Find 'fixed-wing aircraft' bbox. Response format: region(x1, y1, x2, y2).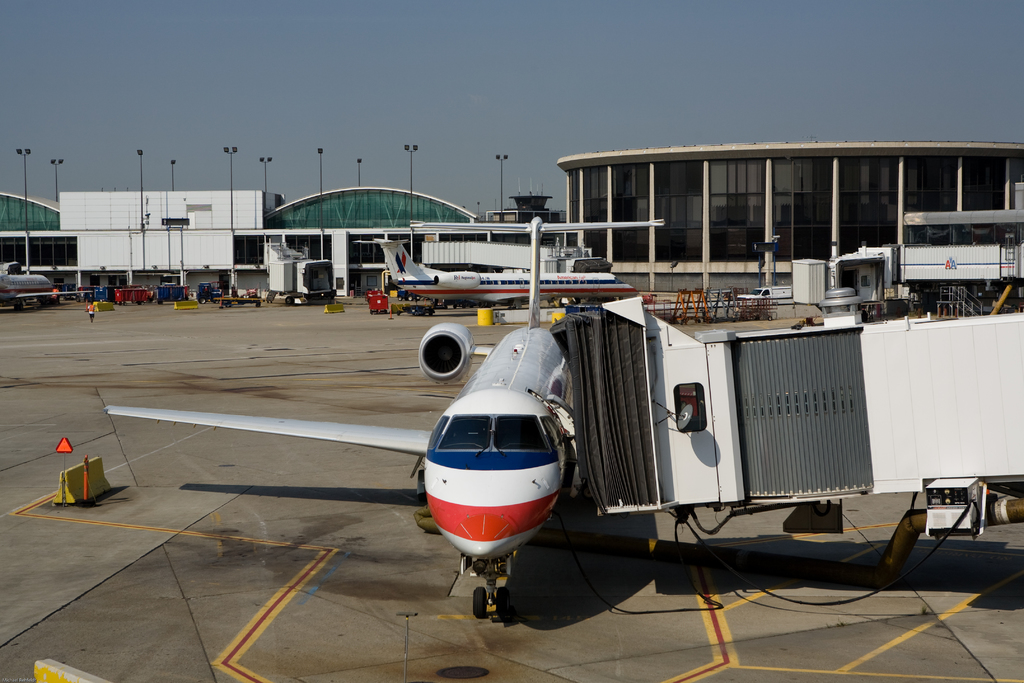
region(0, 272, 104, 309).
